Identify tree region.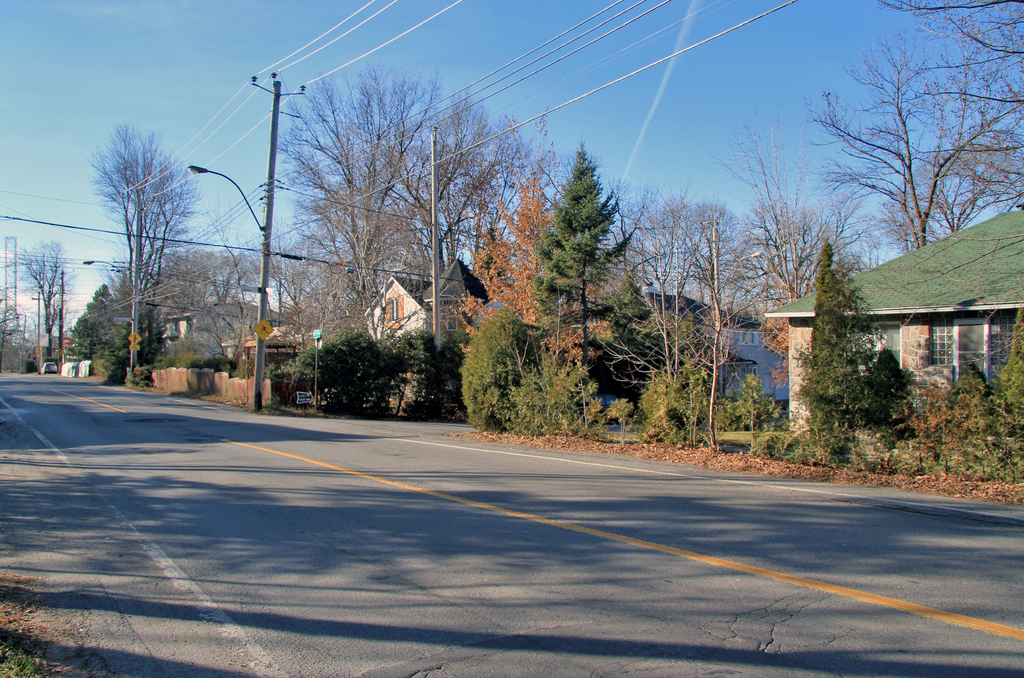
Region: x1=15 y1=238 x2=71 y2=364.
